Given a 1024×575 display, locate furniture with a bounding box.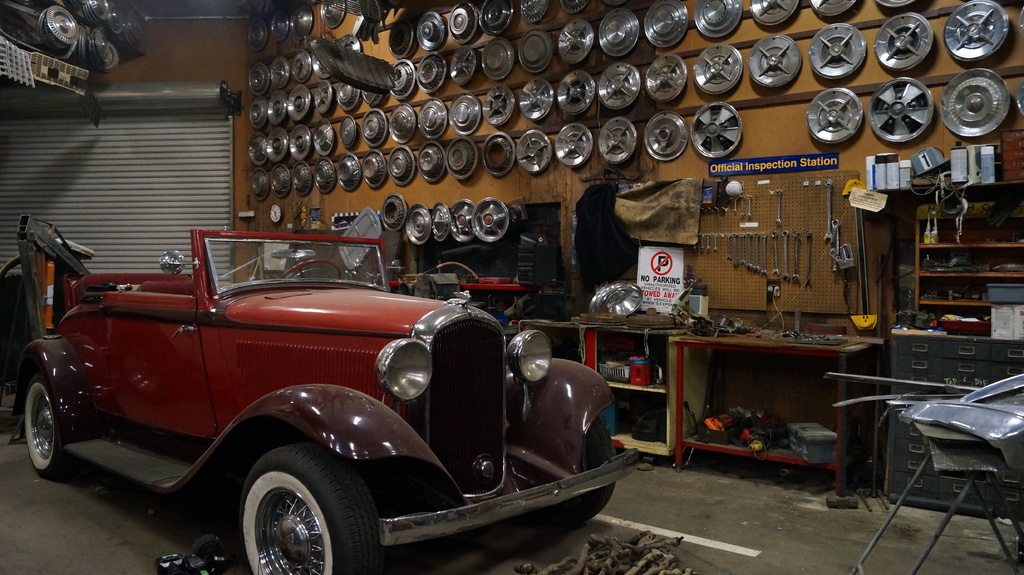
Located: BBox(387, 281, 563, 335).
